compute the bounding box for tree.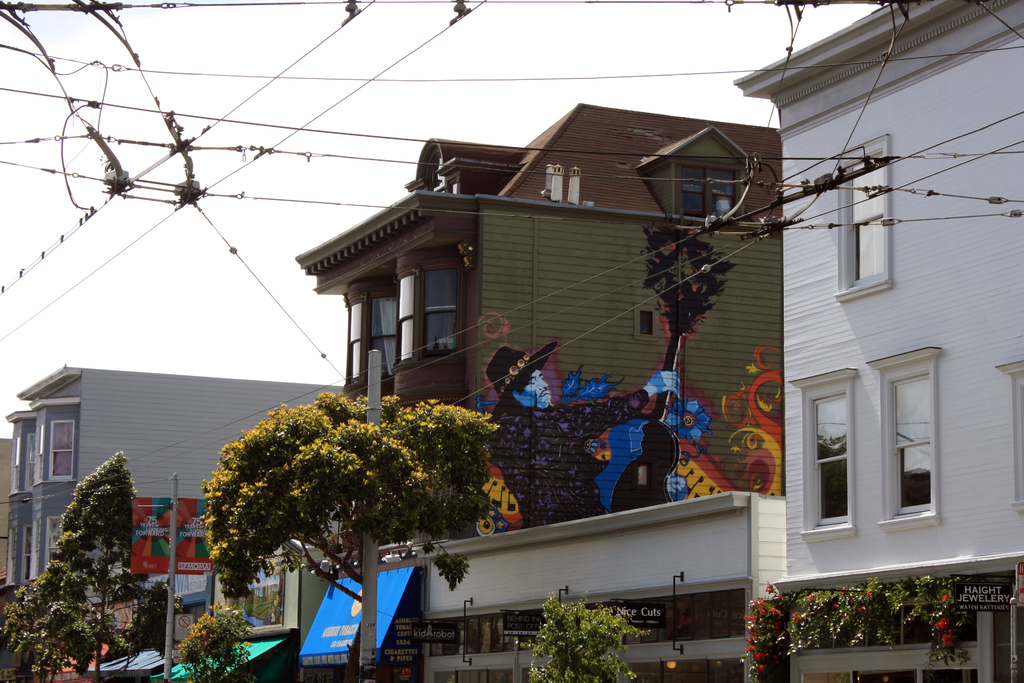
bbox=[24, 432, 141, 667].
